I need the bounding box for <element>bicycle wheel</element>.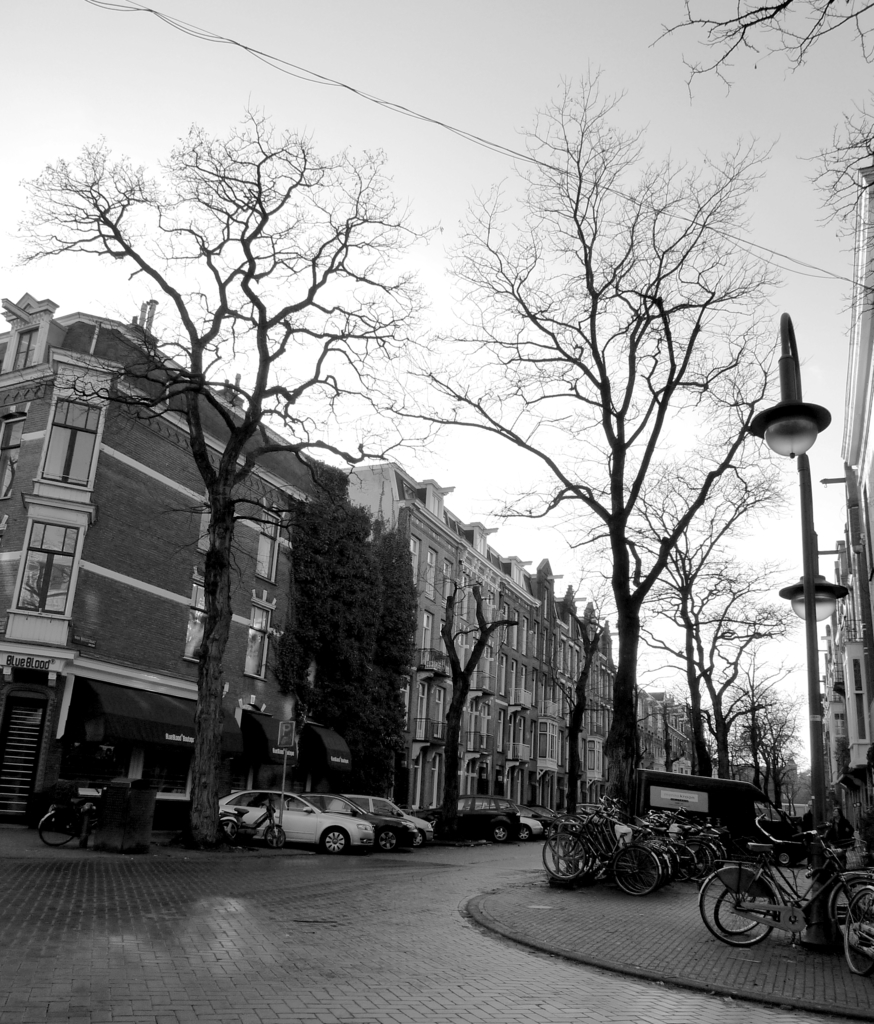
Here it is: 39:810:75:847.
